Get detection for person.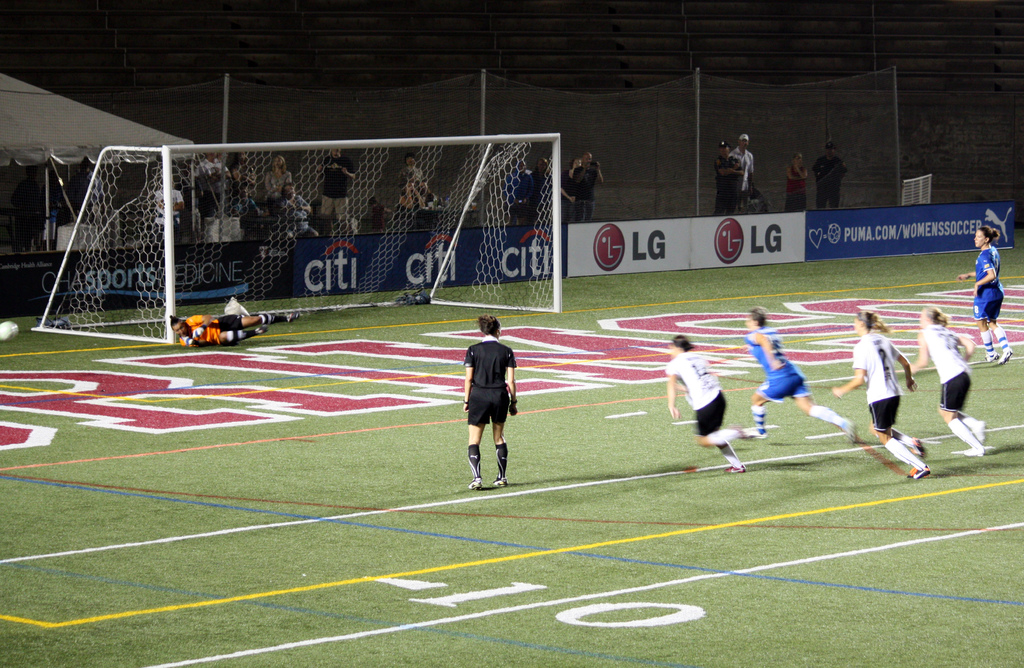
Detection: (left=713, top=136, right=740, bottom=217).
